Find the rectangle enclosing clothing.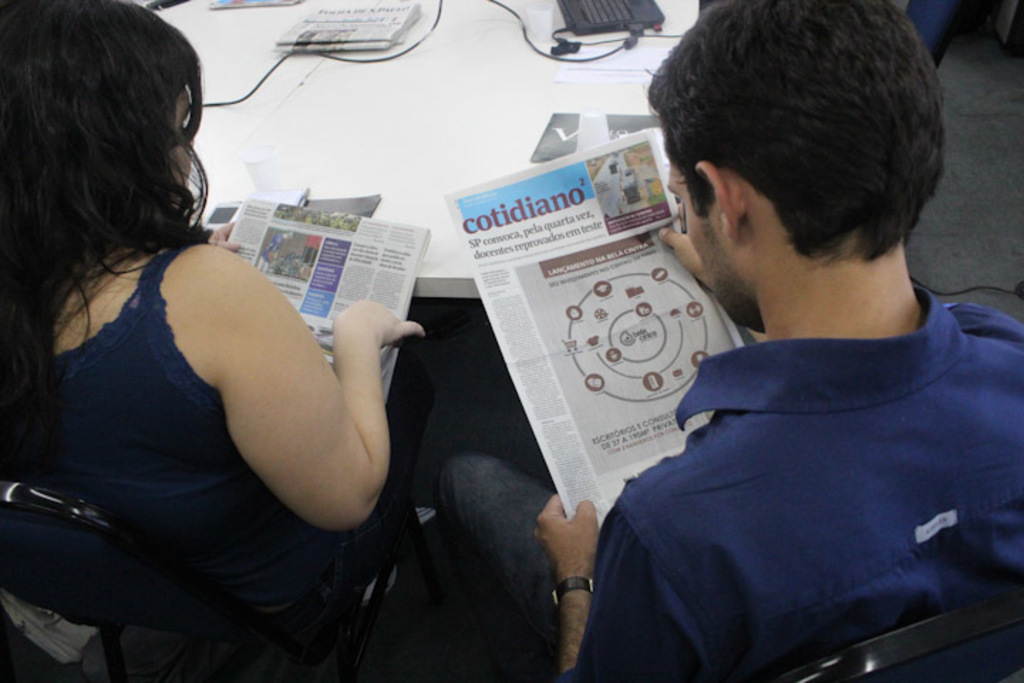
bbox=[0, 233, 439, 642].
